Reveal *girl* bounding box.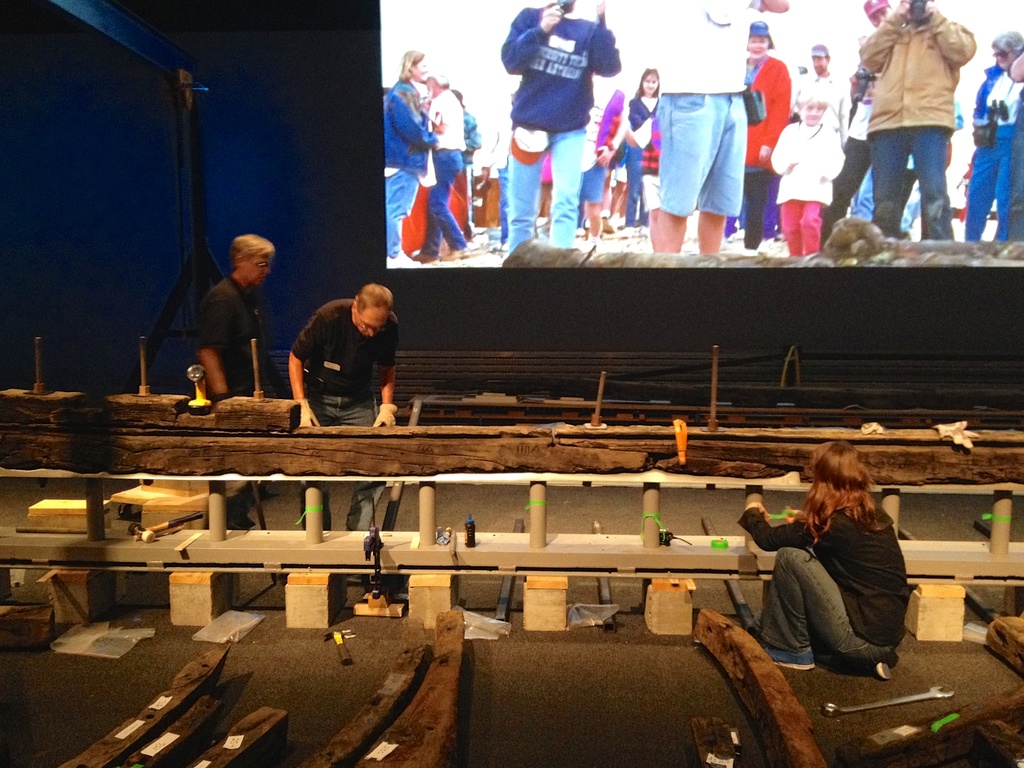
Revealed: <box>767,86,845,261</box>.
